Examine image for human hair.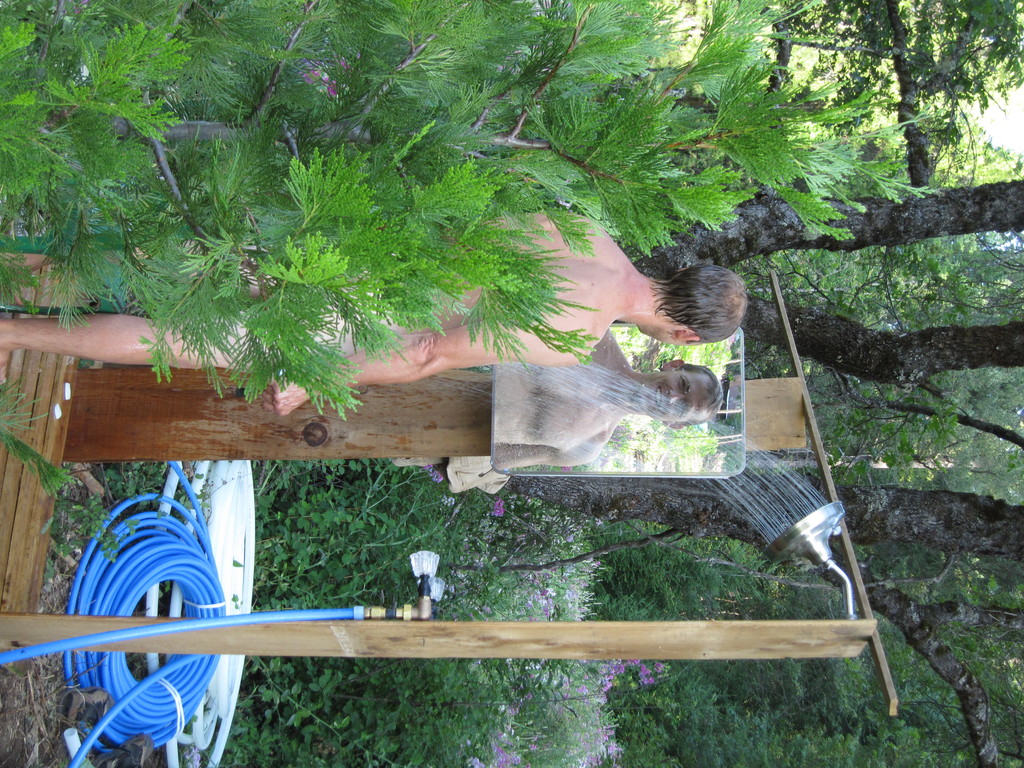
Examination result: BBox(662, 257, 744, 339).
